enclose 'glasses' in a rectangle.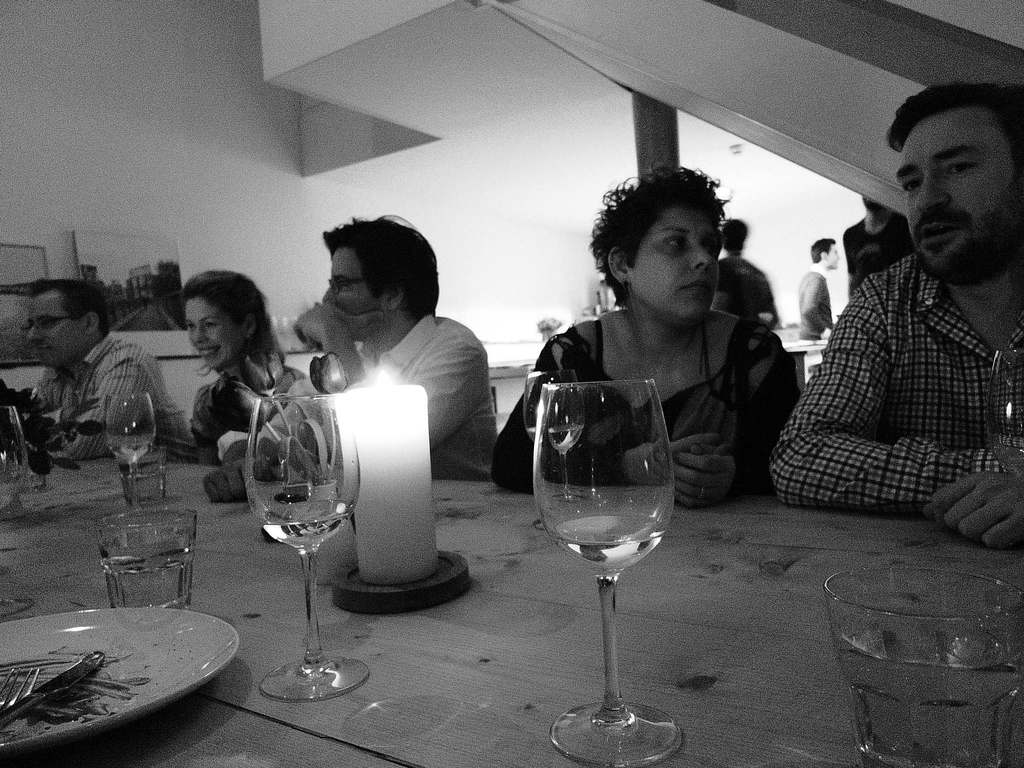
(19, 321, 74, 335).
